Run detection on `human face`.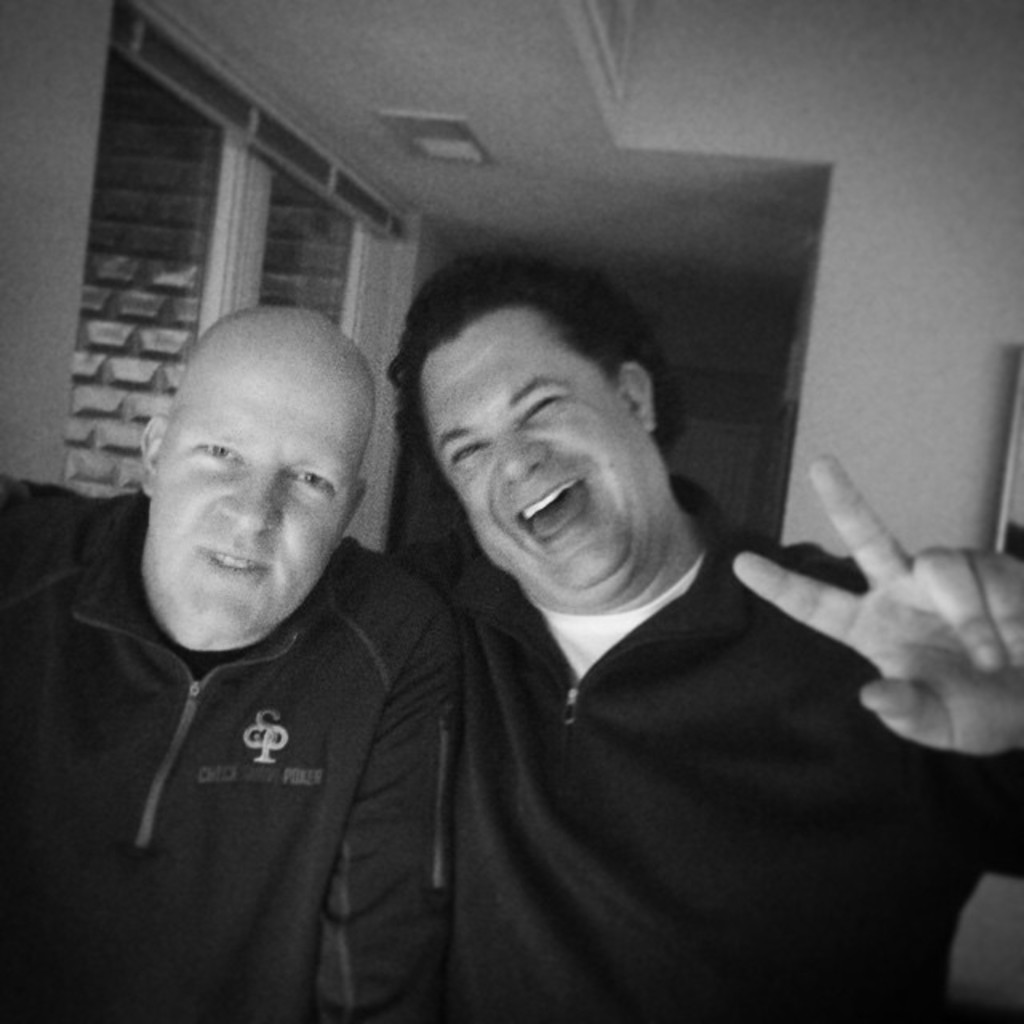
Result: region(154, 352, 362, 635).
